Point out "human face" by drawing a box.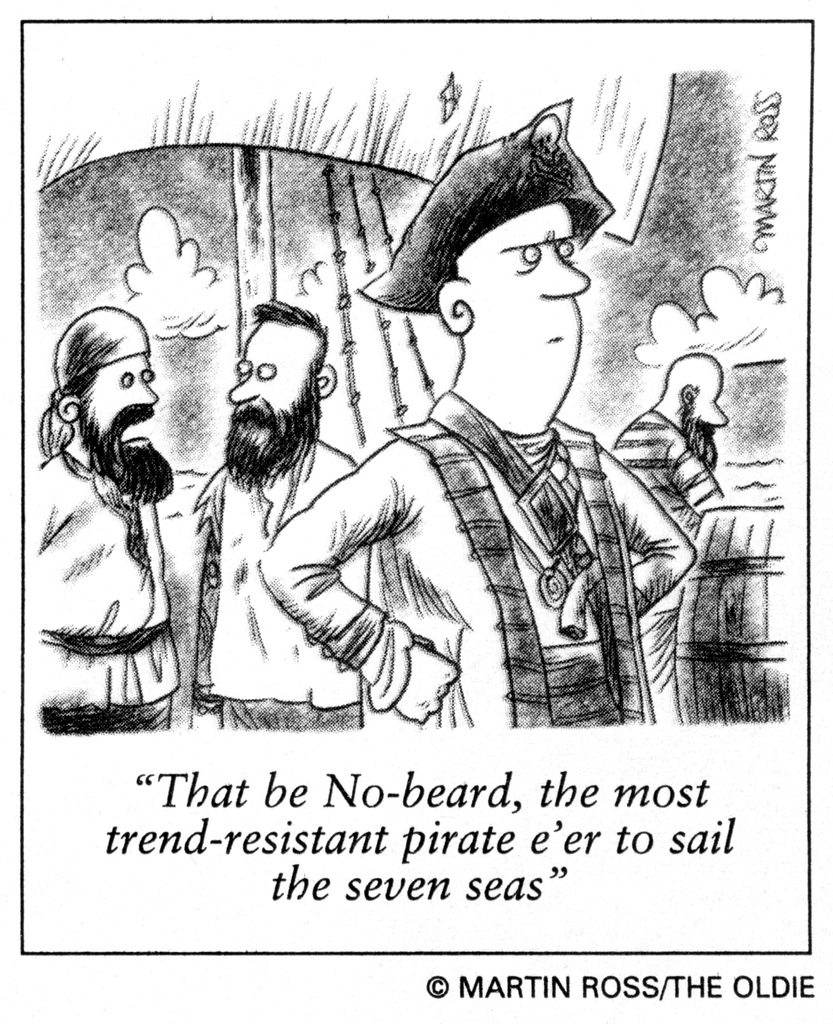
rect(223, 324, 319, 491).
